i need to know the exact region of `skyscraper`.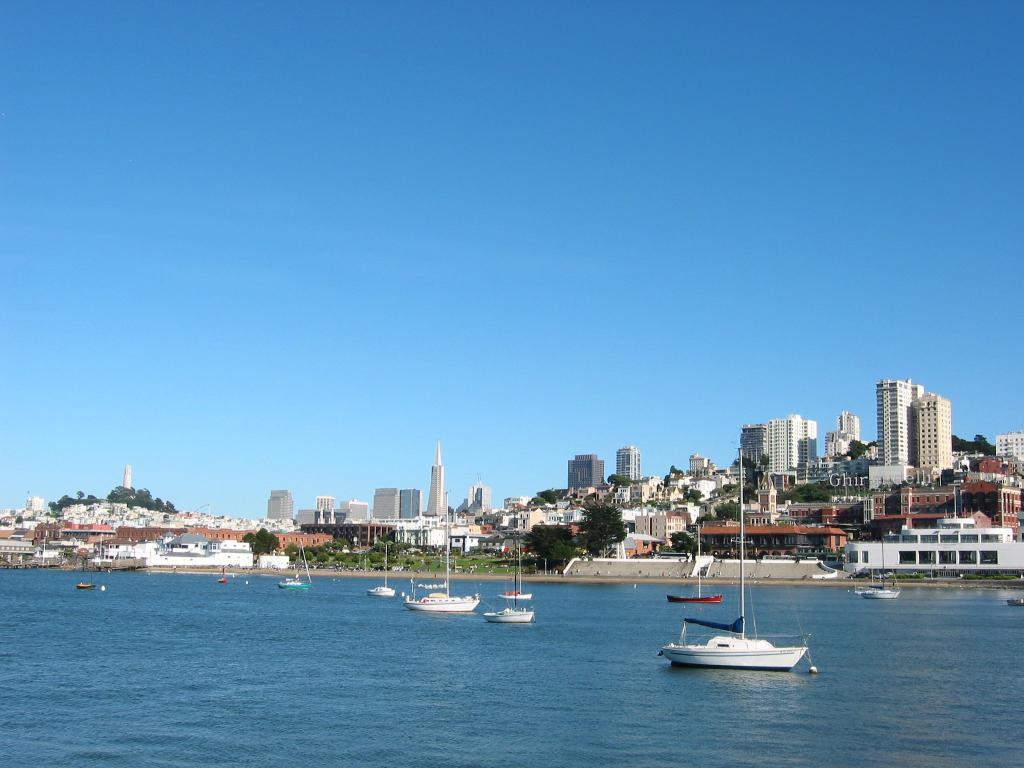
Region: crop(316, 492, 333, 515).
